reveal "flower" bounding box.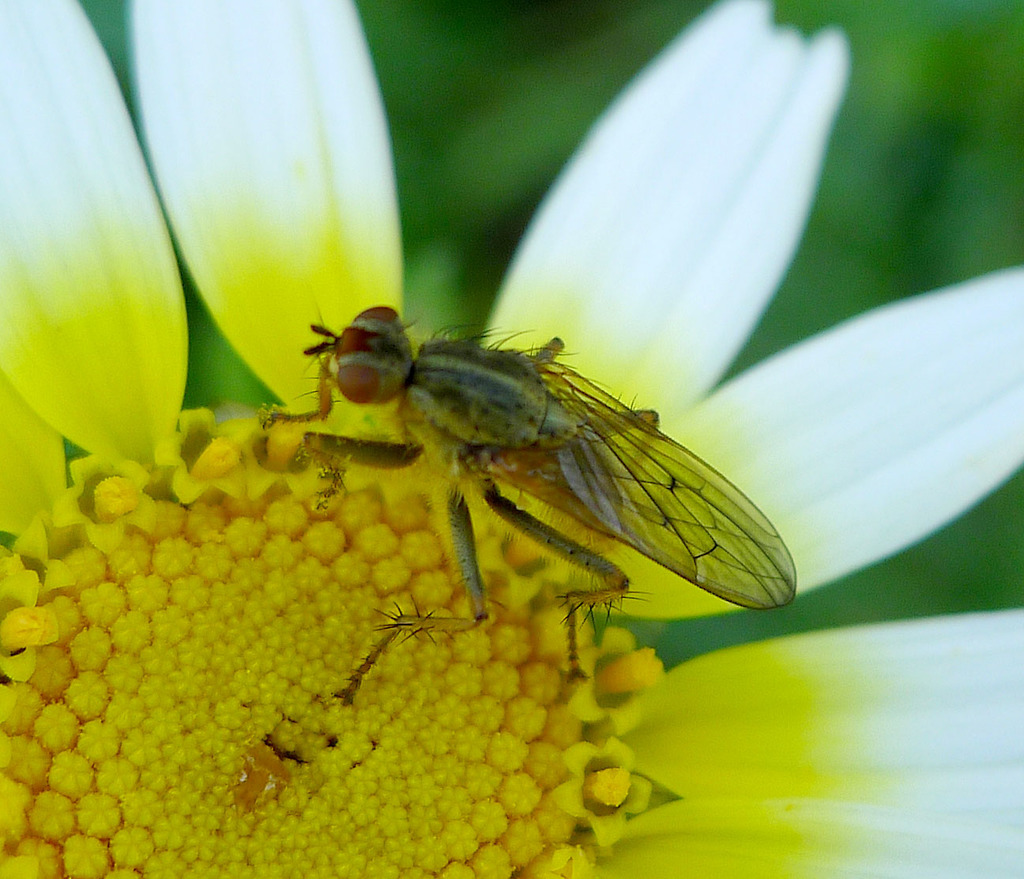
Revealed: x1=0, y1=0, x2=1023, y2=878.
